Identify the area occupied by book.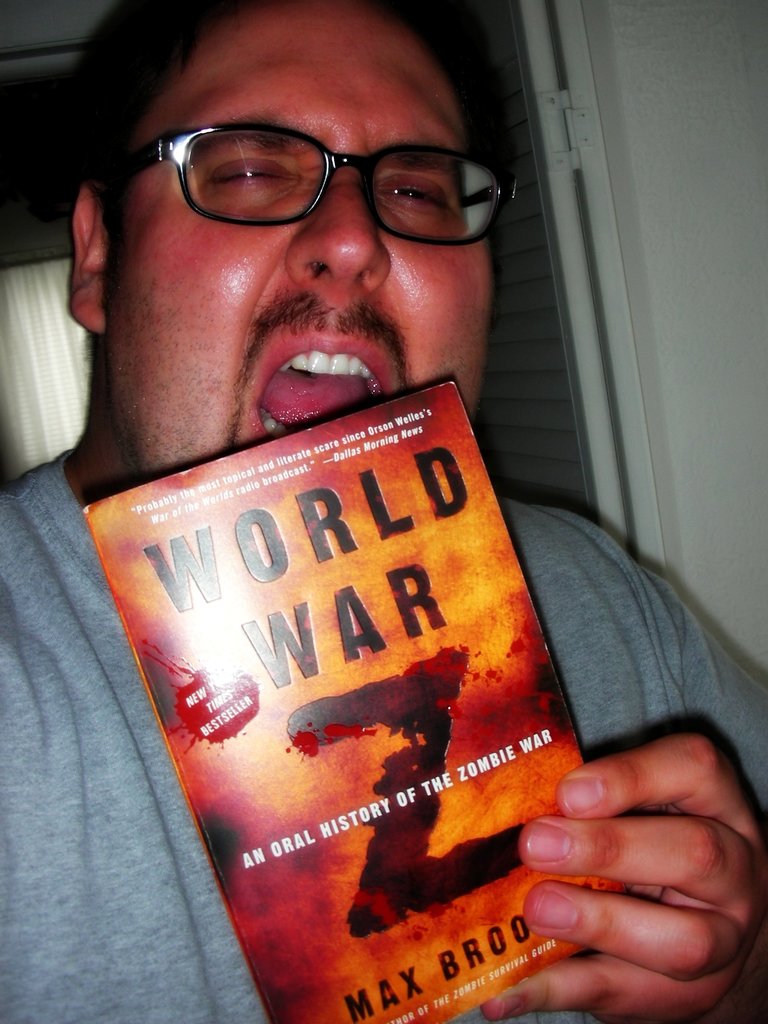
Area: {"left": 100, "top": 314, "right": 581, "bottom": 1008}.
